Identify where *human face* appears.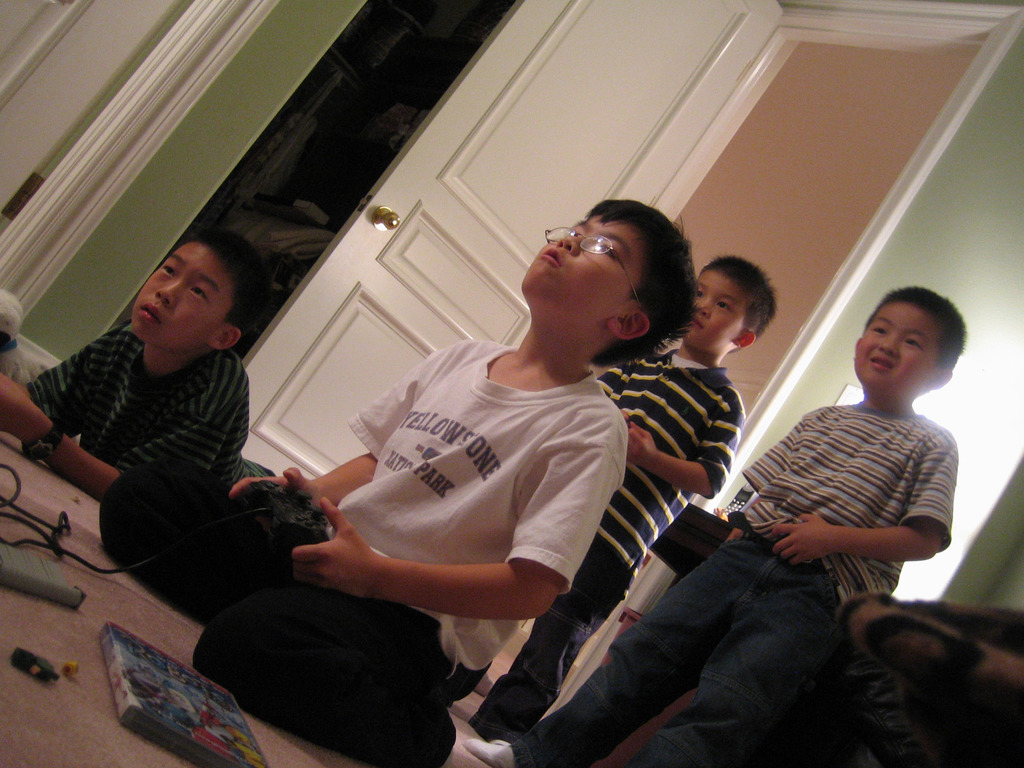
Appears at locate(689, 266, 742, 362).
